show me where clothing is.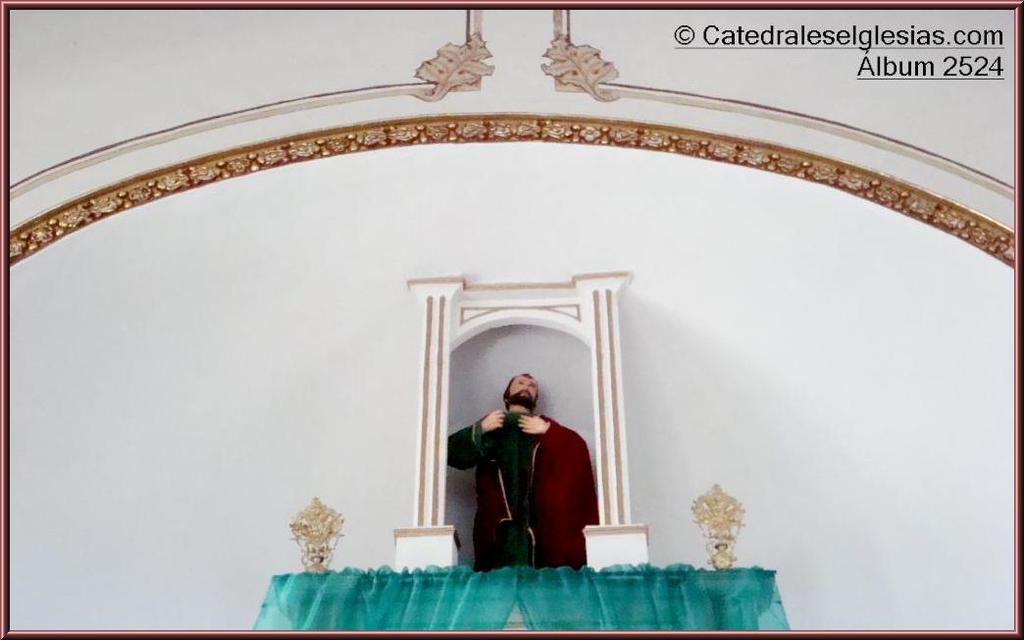
clothing is at 448:406:595:562.
